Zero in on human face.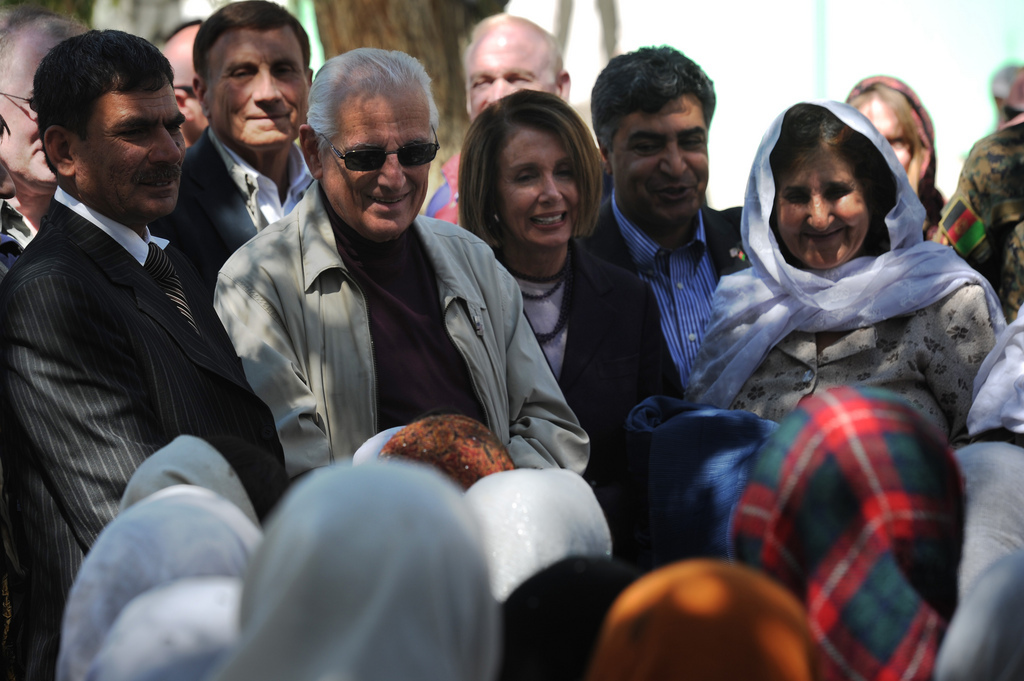
Zeroed in: locate(320, 95, 429, 242).
